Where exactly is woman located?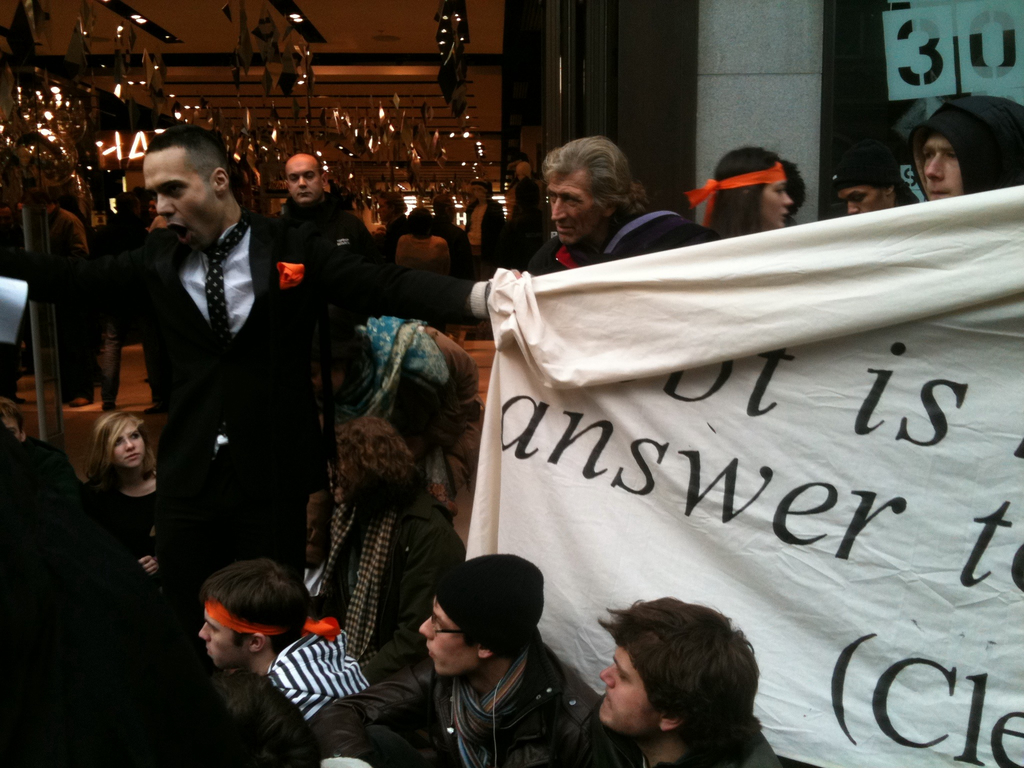
Its bounding box is select_region(313, 413, 465, 677).
